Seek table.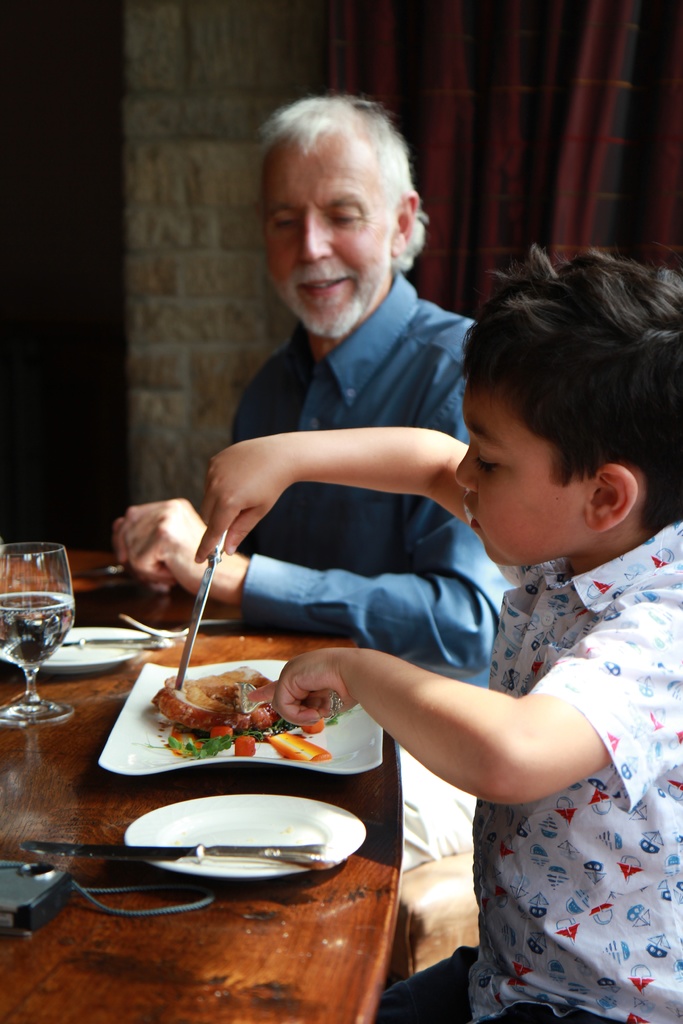
(0, 522, 405, 1023).
